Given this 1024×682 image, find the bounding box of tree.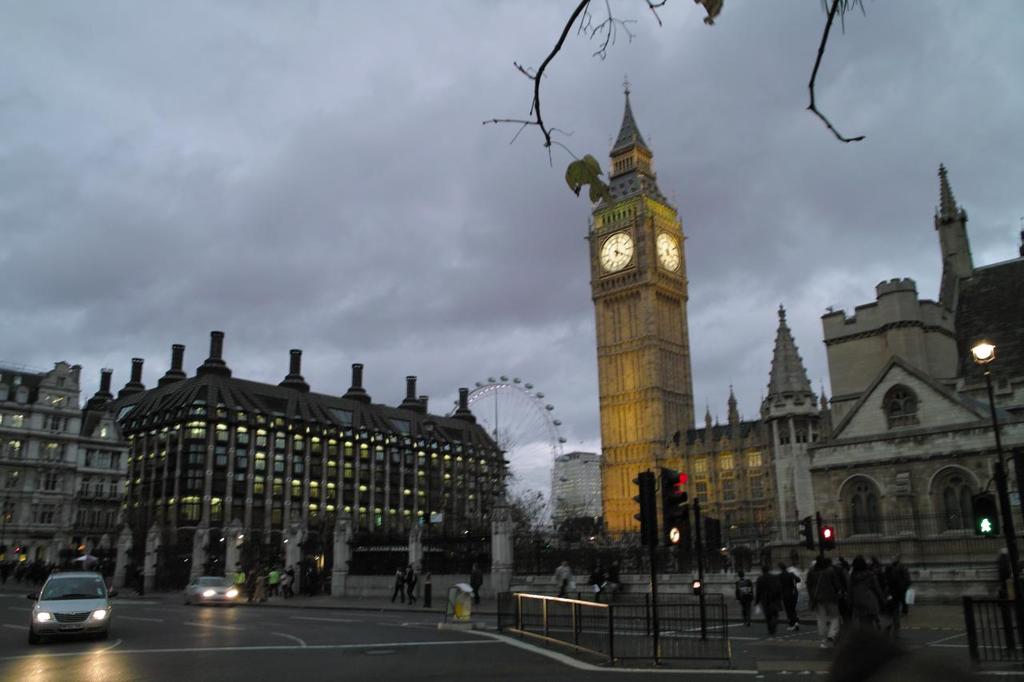
locate(492, 489, 559, 580).
